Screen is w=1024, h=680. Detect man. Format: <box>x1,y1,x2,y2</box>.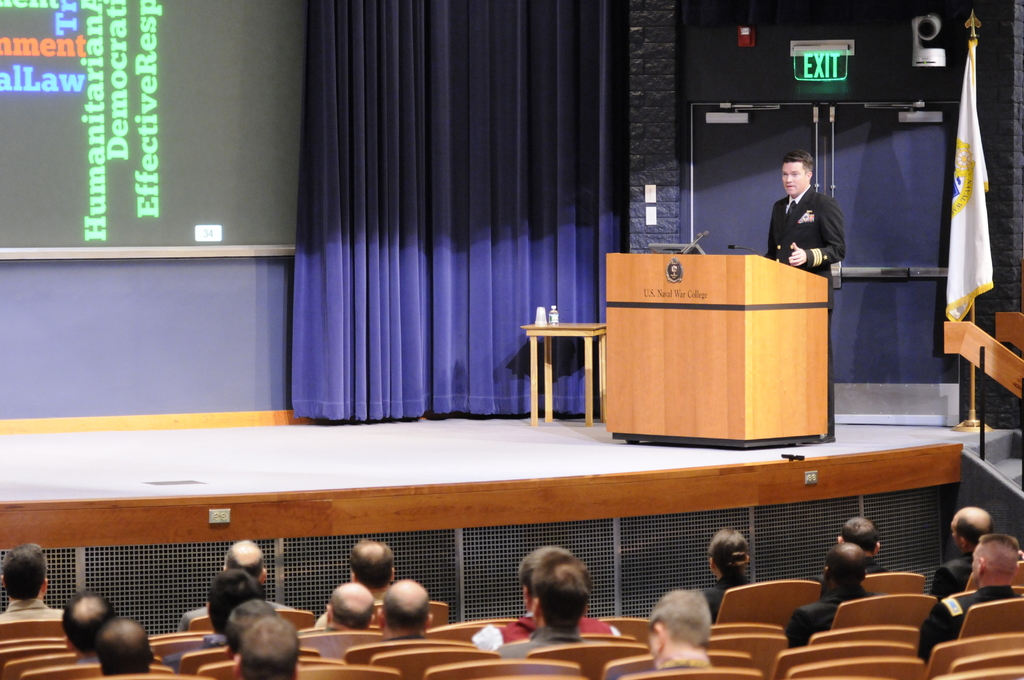
<box>927,503,994,593</box>.
